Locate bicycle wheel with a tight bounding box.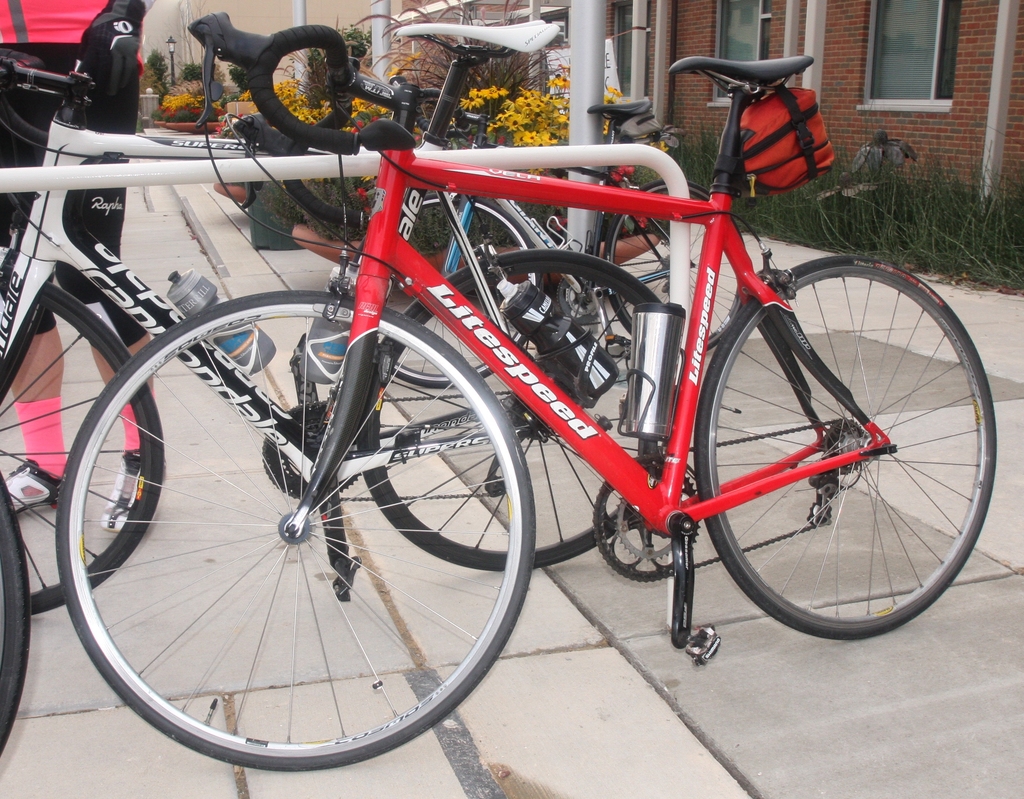
696 255 998 637.
